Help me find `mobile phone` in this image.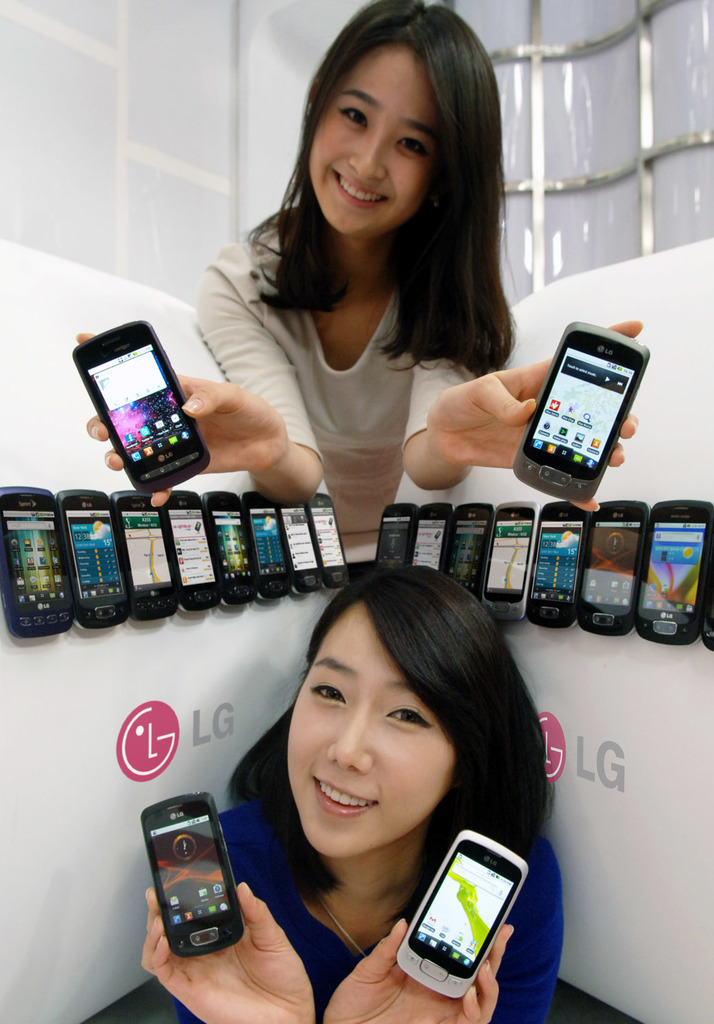
Found it: [left=701, top=547, right=713, bottom=641].
